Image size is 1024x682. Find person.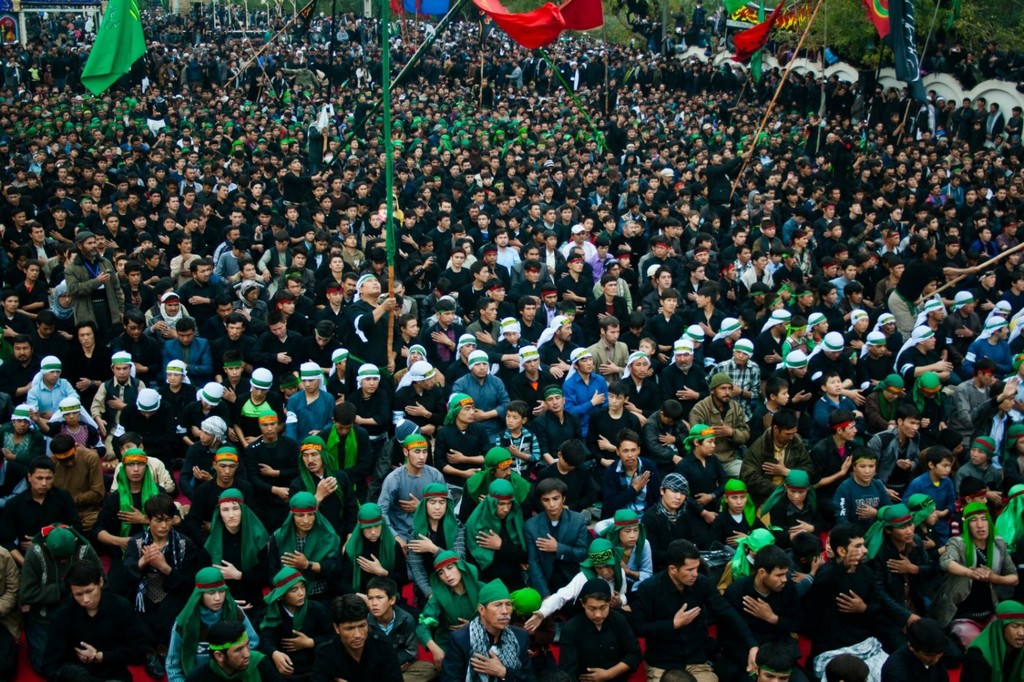
{"left": 244, "top": 409, "right": 303, "bottom": 521}.
